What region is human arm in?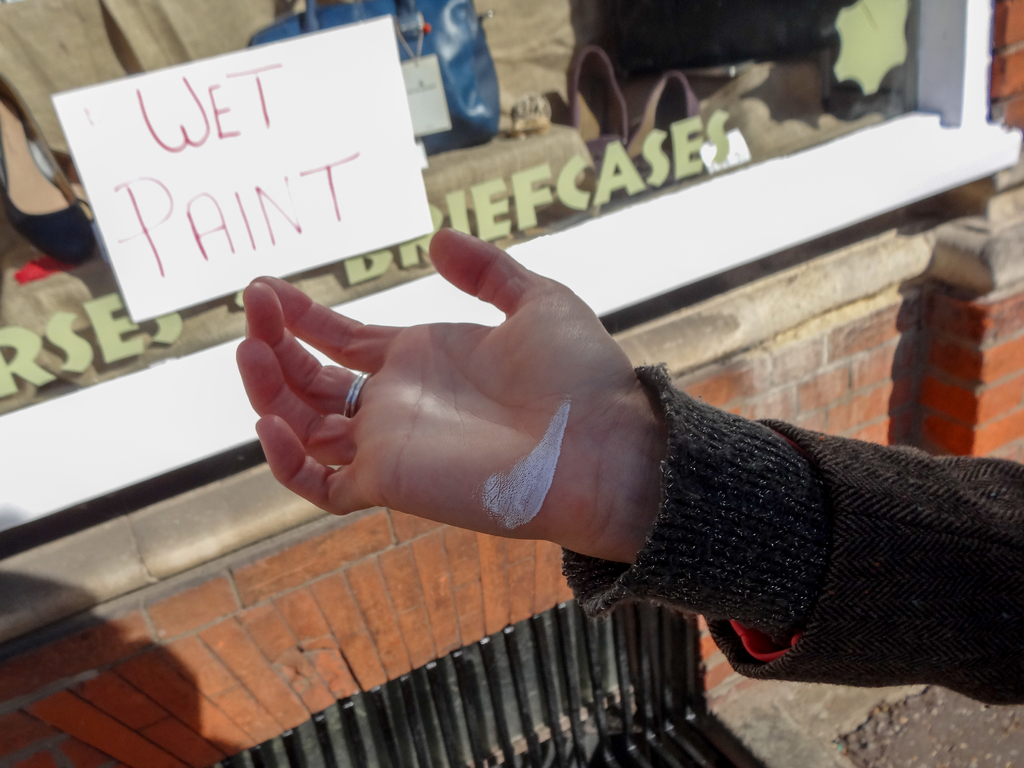
262:248:902:714.
